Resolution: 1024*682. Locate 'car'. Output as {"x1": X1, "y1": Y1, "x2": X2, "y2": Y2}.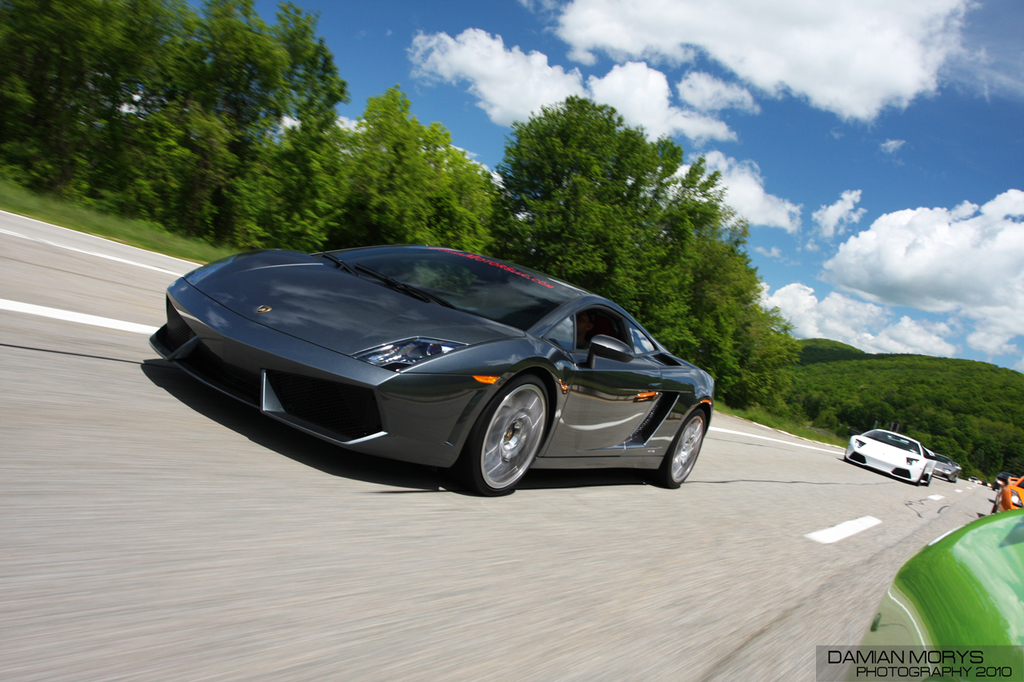
{"x1": 134, "y1": 242, "x2": 732, "y2": 501}.
